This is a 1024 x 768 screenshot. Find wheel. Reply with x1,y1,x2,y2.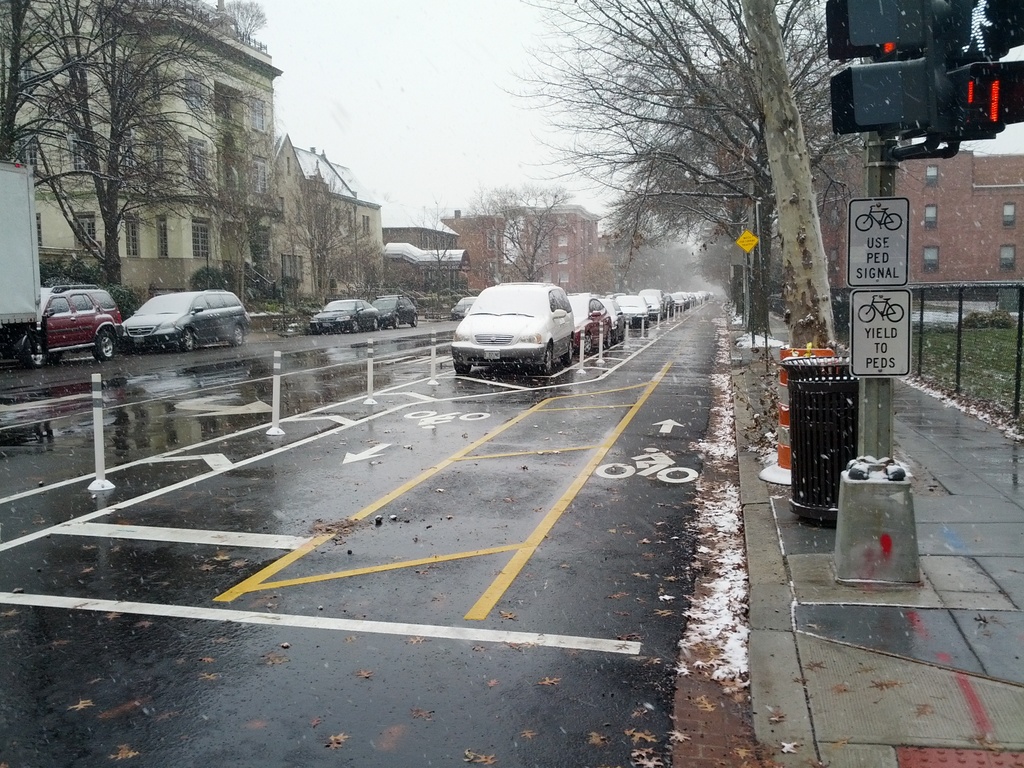
228,324,246,345.
